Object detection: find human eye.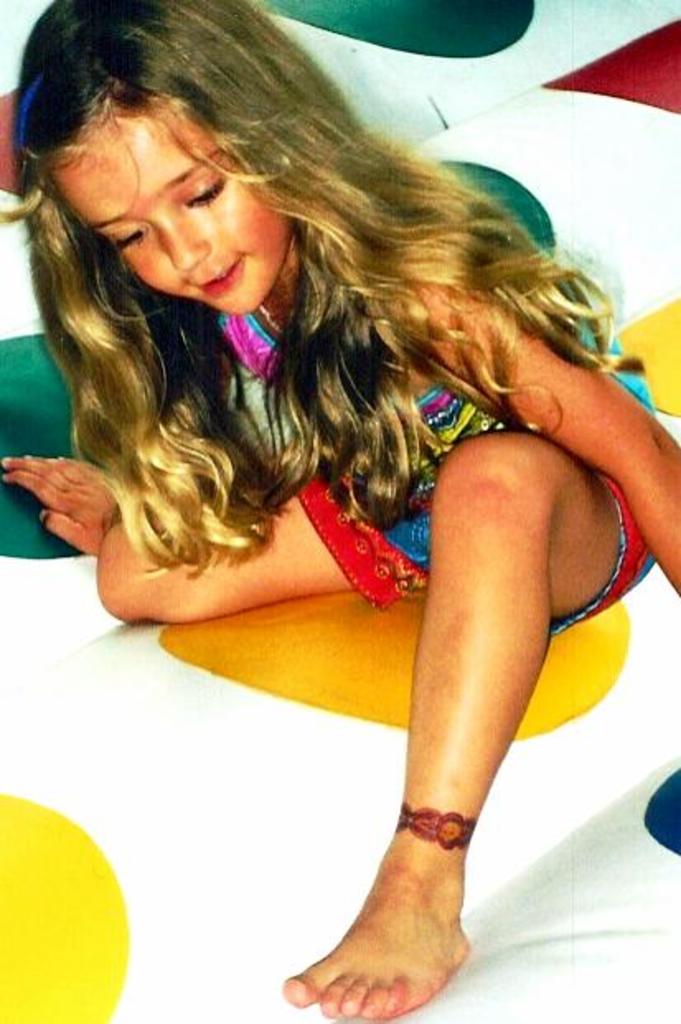
[left=180, top=176, right=226, bottom=209].
